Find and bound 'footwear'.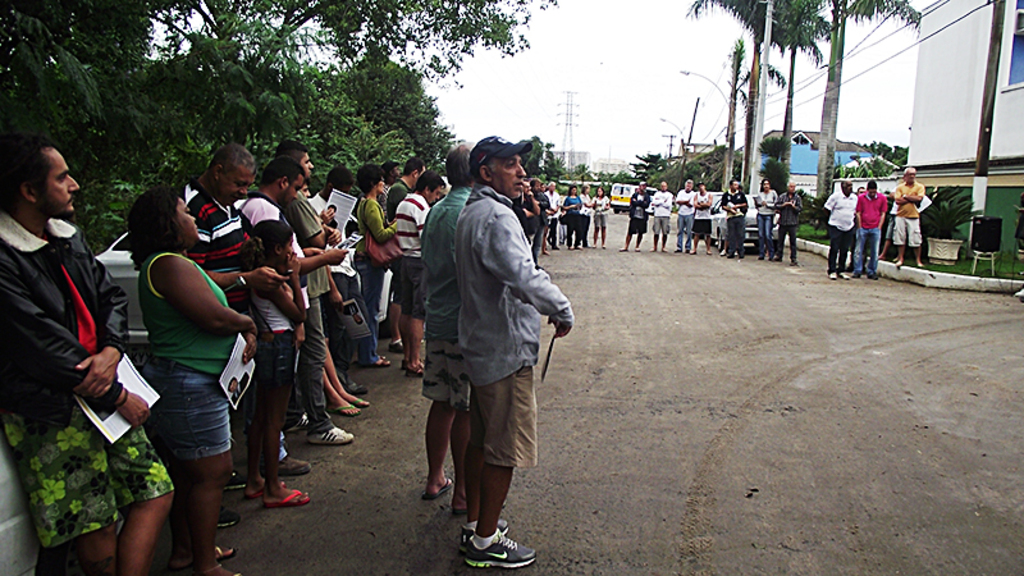
Bound: 285,411,316,433.
